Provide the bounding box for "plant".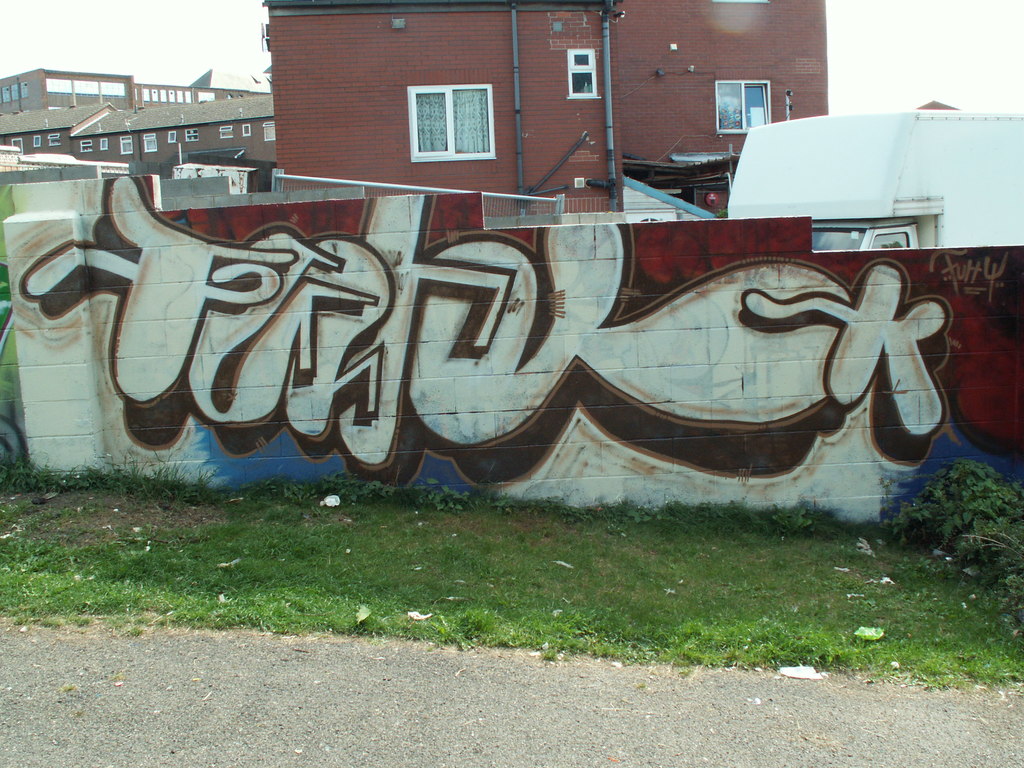
{"x1": 904, "y1": 472, "x2": 1016, "y2": 564}.
